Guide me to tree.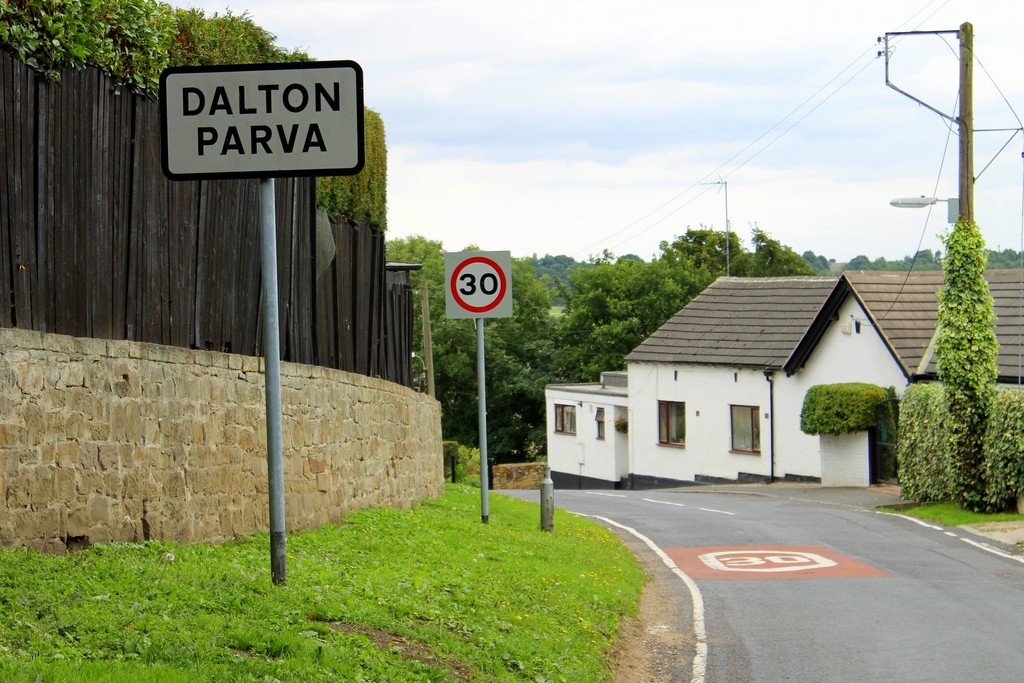
Guidance: 388,234,449,342.
